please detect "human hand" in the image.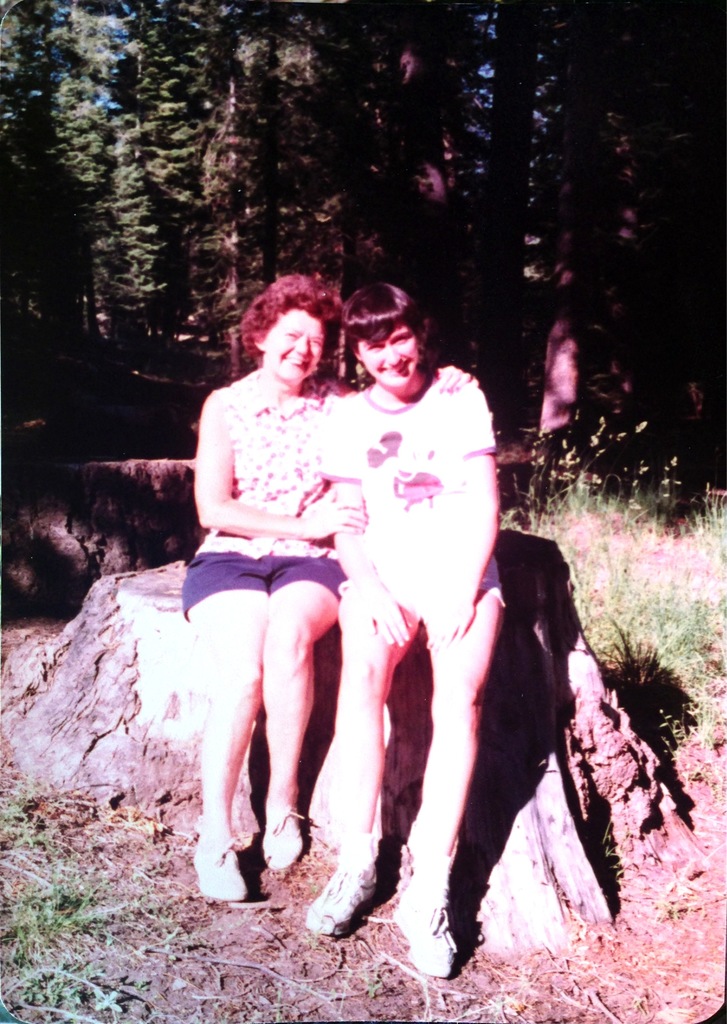
420, 596, 477, 652.
